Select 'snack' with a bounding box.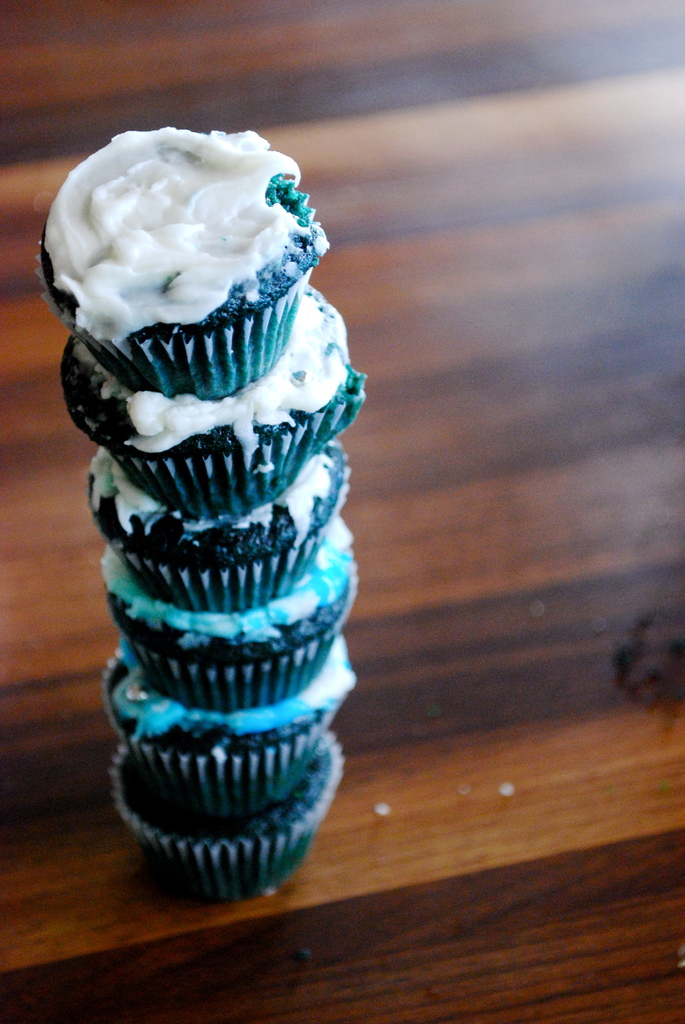
<bbox>112, 744, 349, 900</bbox>.
